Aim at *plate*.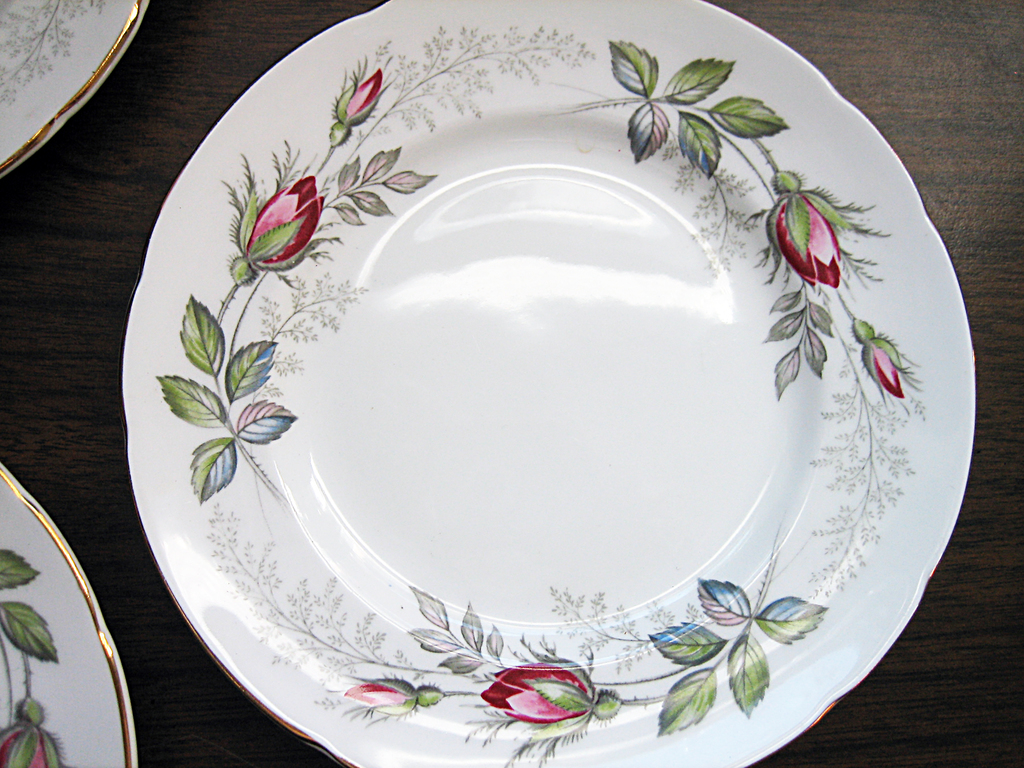
Aimed at left=122, top=0, right=977, bottom=767.
